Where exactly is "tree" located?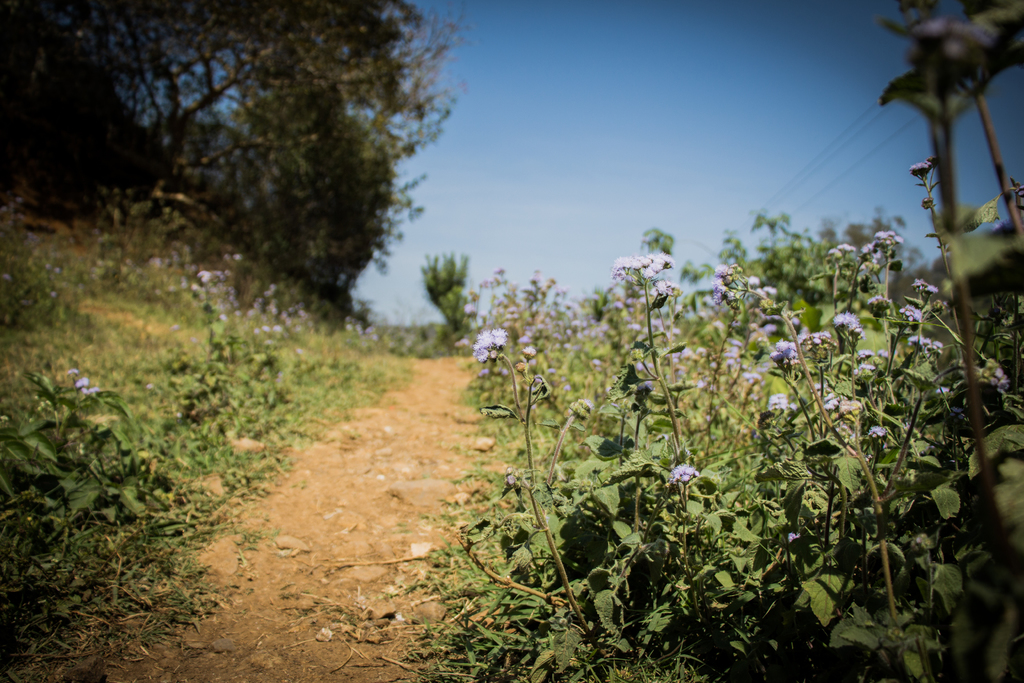
Its bounding box is bbox=(131, 6, 467, 343).
